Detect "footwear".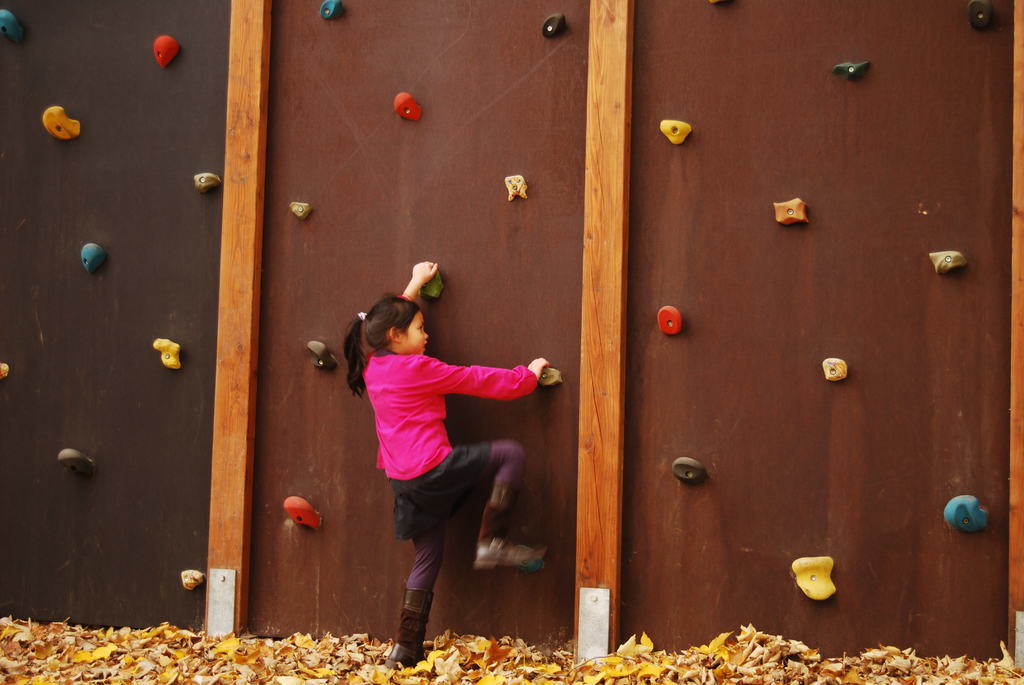
Detected at [474, 537, 553, 569].
